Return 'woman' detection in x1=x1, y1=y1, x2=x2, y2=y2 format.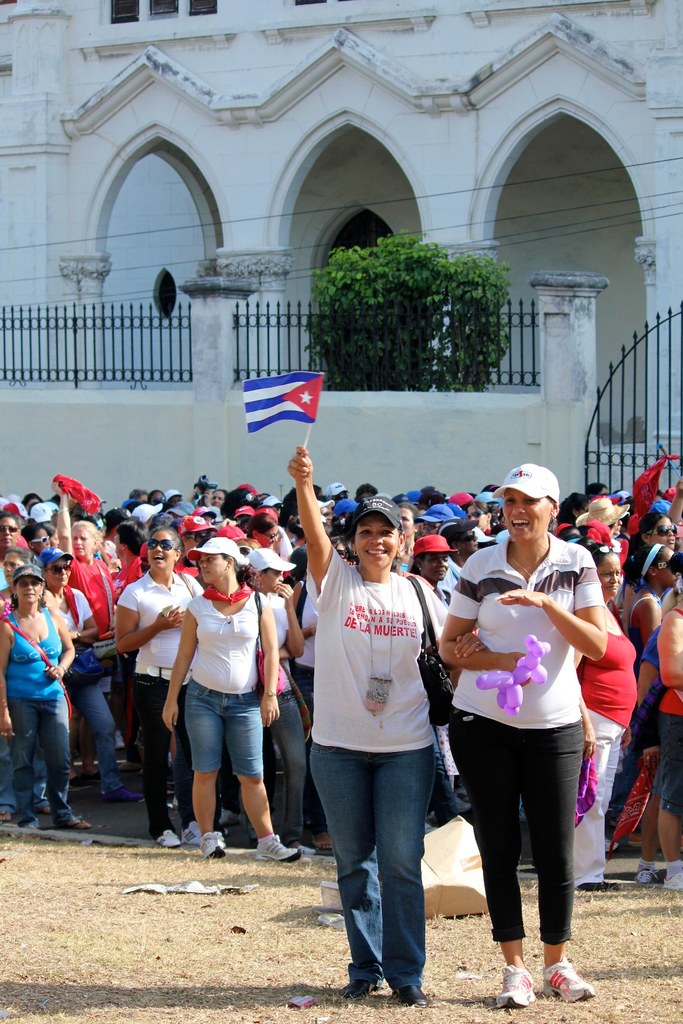
x1=395, y1=499, x2=413, y2=564.
